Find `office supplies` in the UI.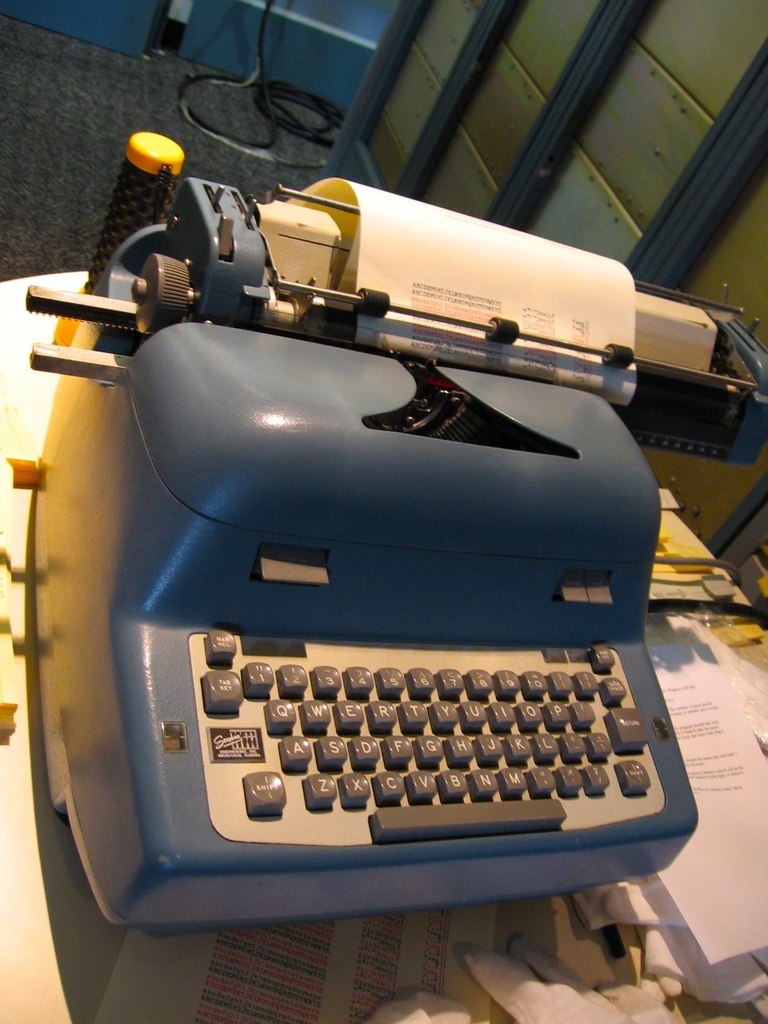
UI element at pyautogui.locateOnScreen(0, 125, 767, 930).
